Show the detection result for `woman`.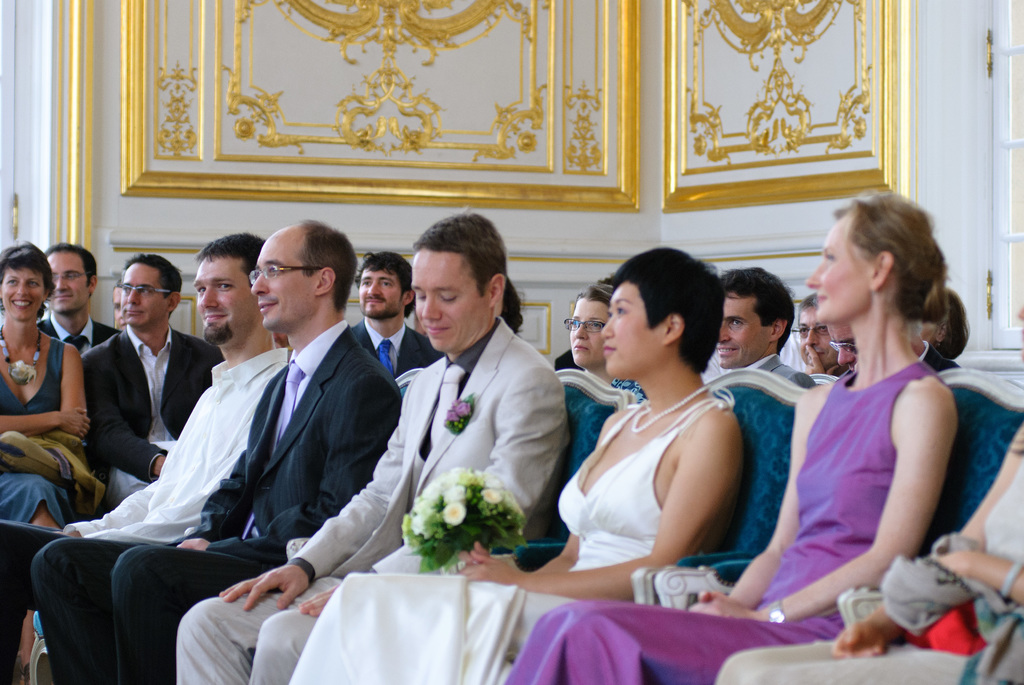
box=[559, 277, 643, 397].
